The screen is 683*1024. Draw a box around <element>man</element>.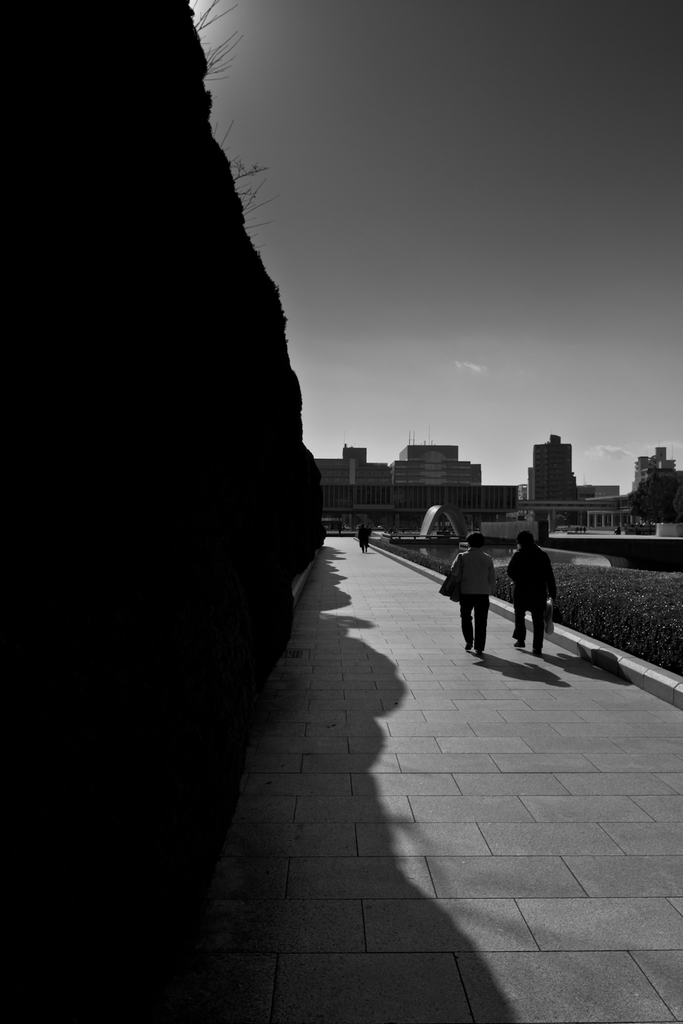
select_region(516, 534, 572, 657).
